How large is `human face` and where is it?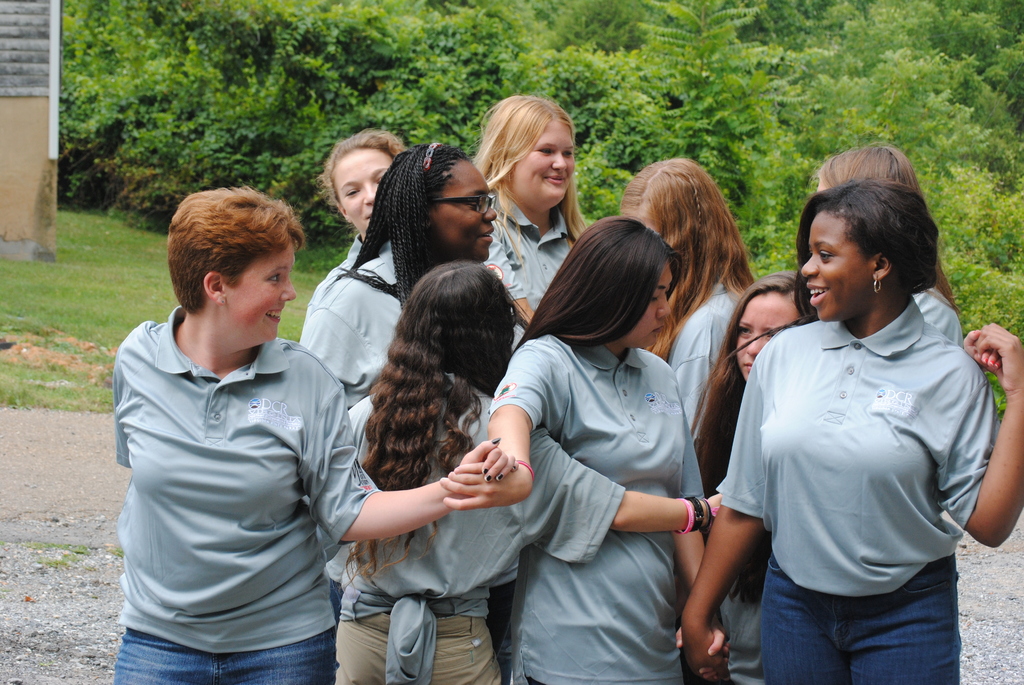
Bounding box: x1=625, y1=257, x2=680, y2=357.
